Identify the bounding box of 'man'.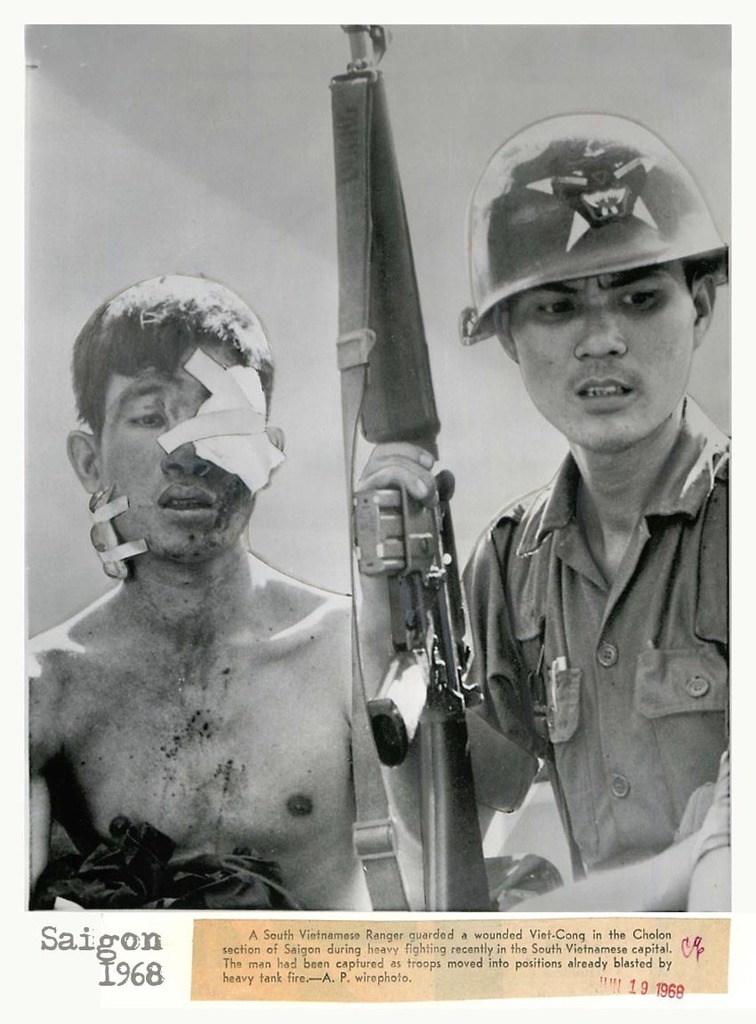
46, 258, 407, 882.
